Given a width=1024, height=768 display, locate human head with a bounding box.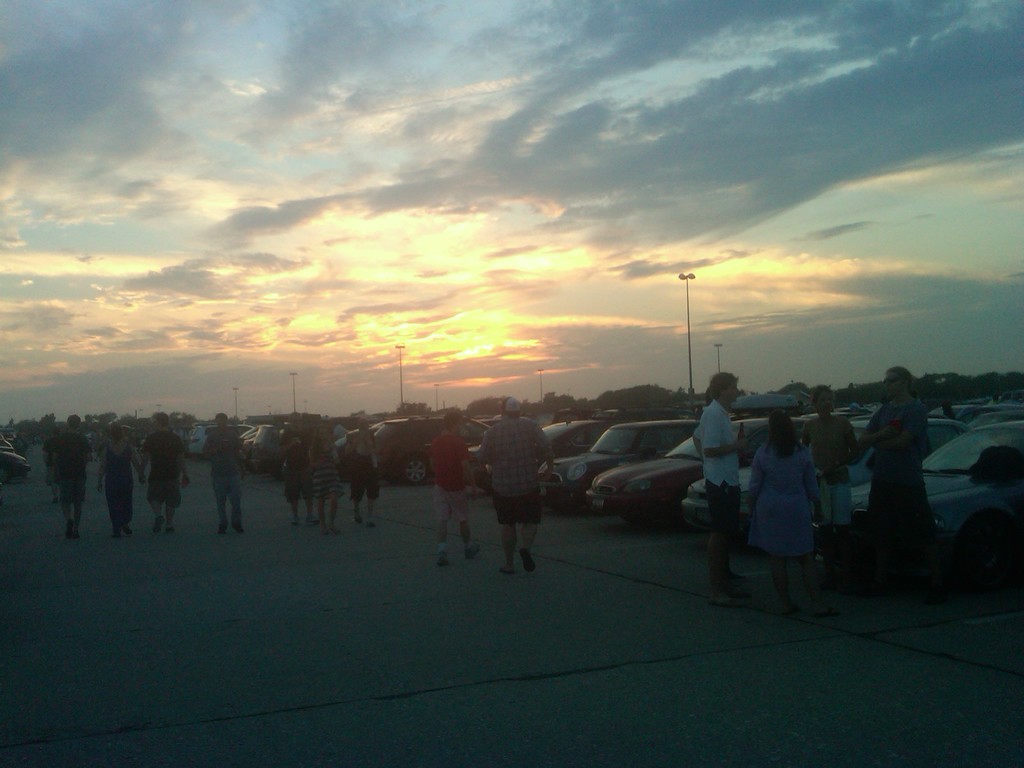
Located: [316,423,330,439].
